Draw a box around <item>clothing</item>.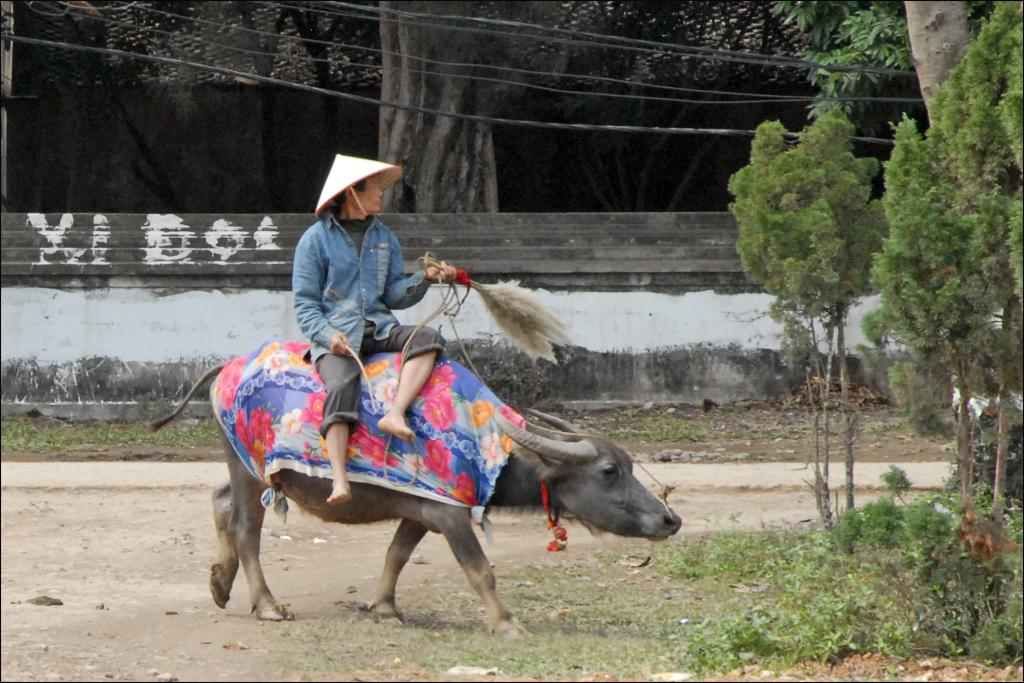
[275,171,431,352].
